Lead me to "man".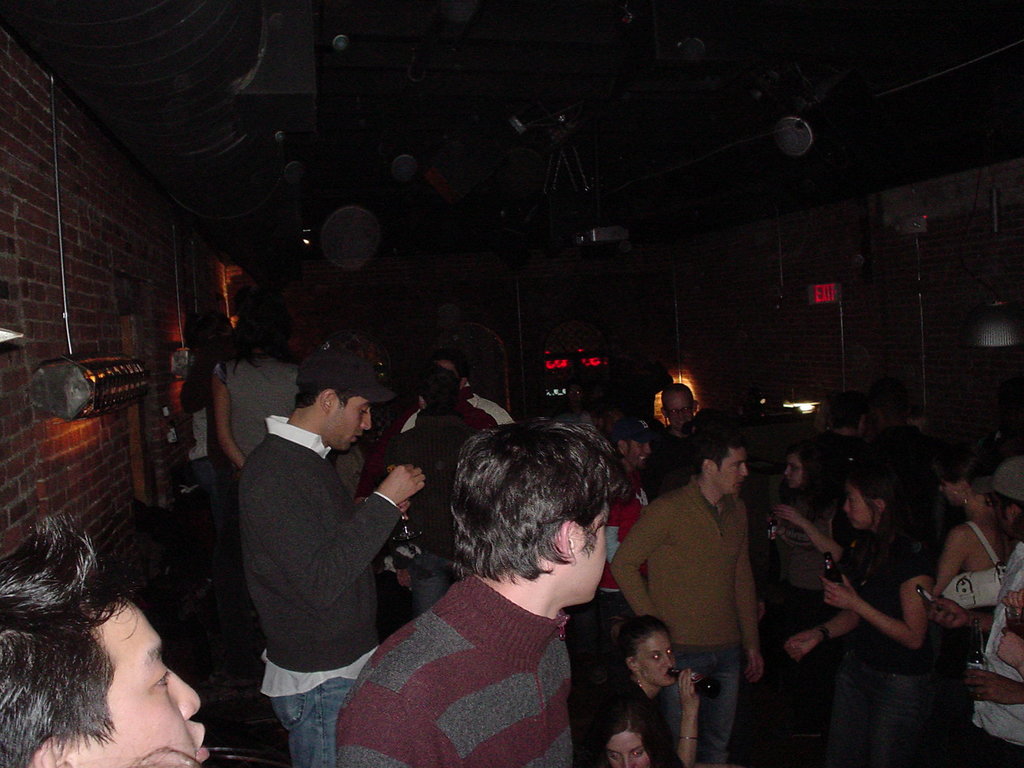
Lead to left=337, top=417, right=611, bottom=767.
